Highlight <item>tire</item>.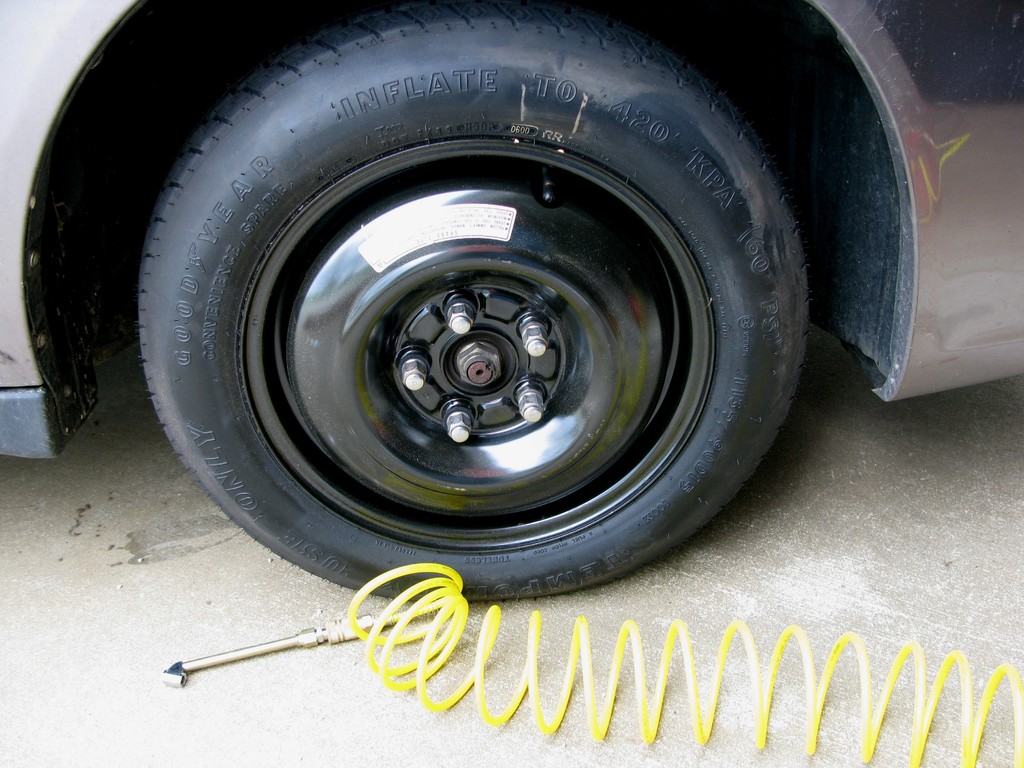
Highlighted region: {"x1": 129, "y1": 8, "x2": 830, "y2": 600}.
